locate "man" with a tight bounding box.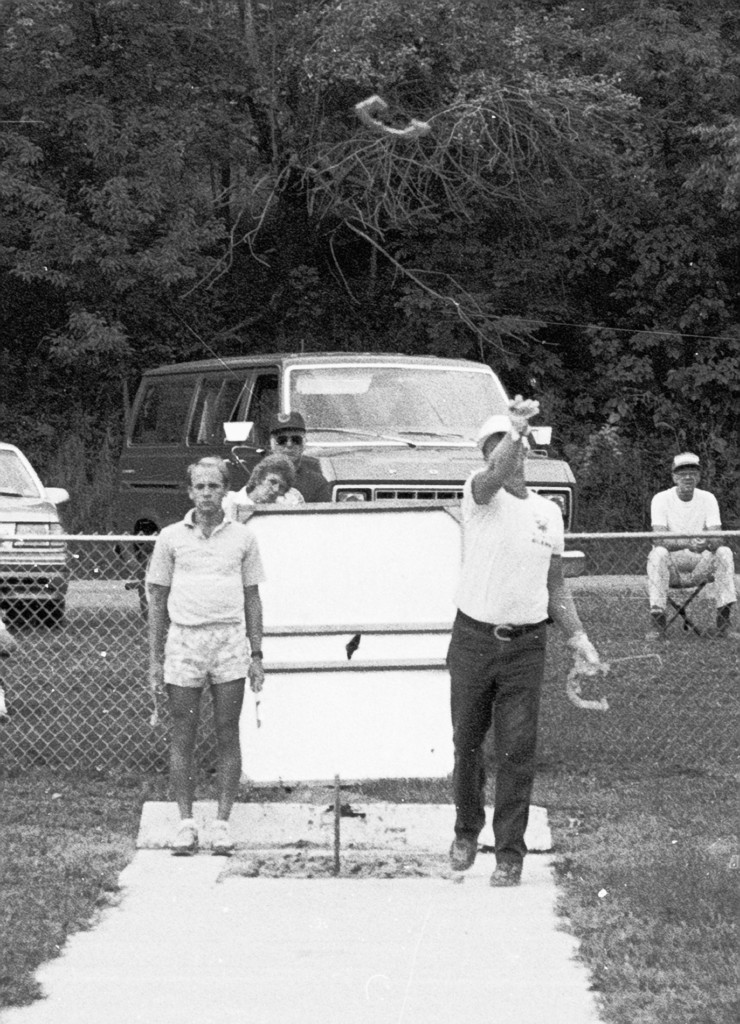
{"x1": 641, "y1": 452, "x2": 739, "y2": 645}.
